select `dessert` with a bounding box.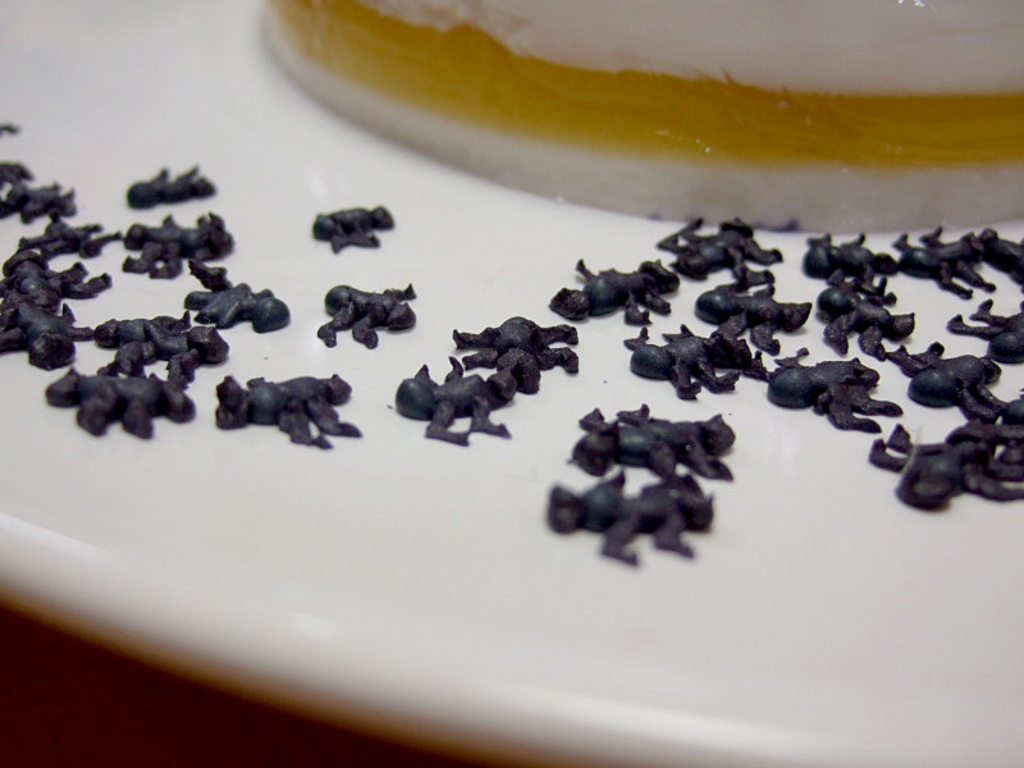
crop(133, 218, 161, 251).
